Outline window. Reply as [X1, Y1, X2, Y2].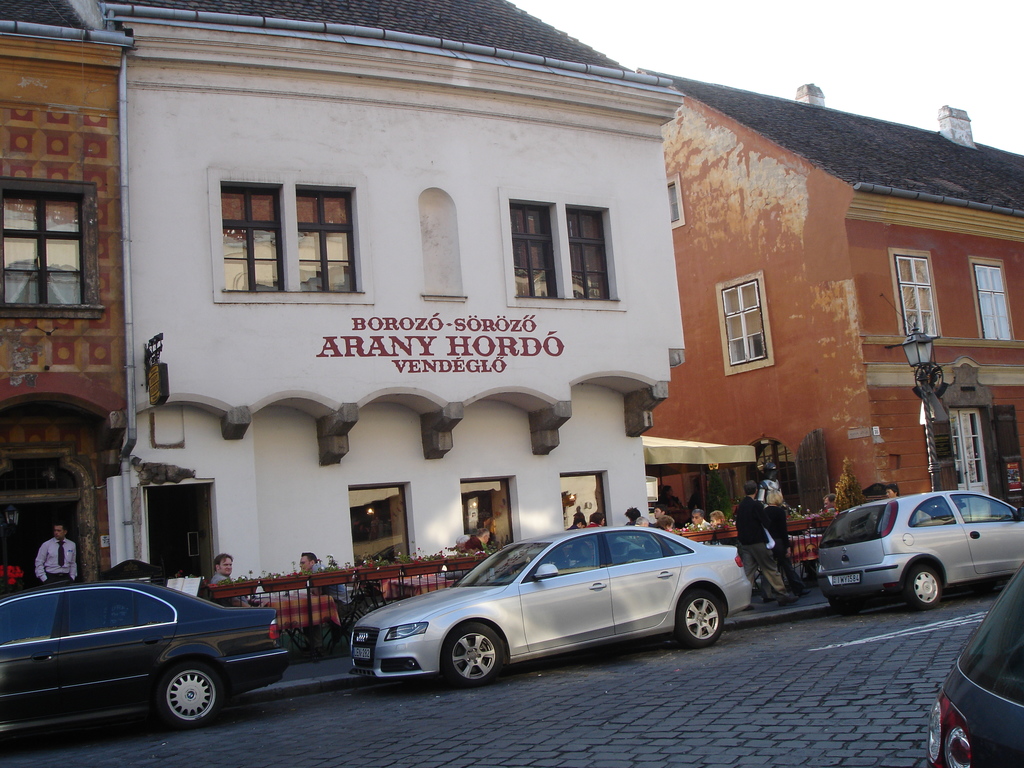
[219, 184, 284, 288].
